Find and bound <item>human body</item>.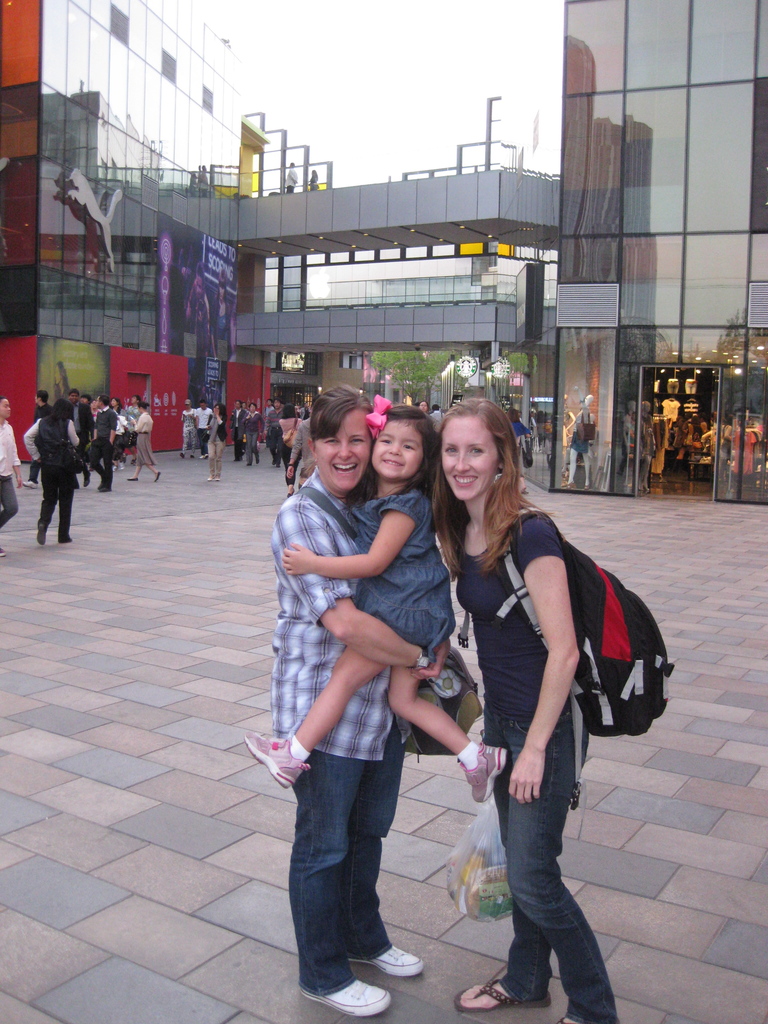
Bound: (180, 413, 195, 464).
